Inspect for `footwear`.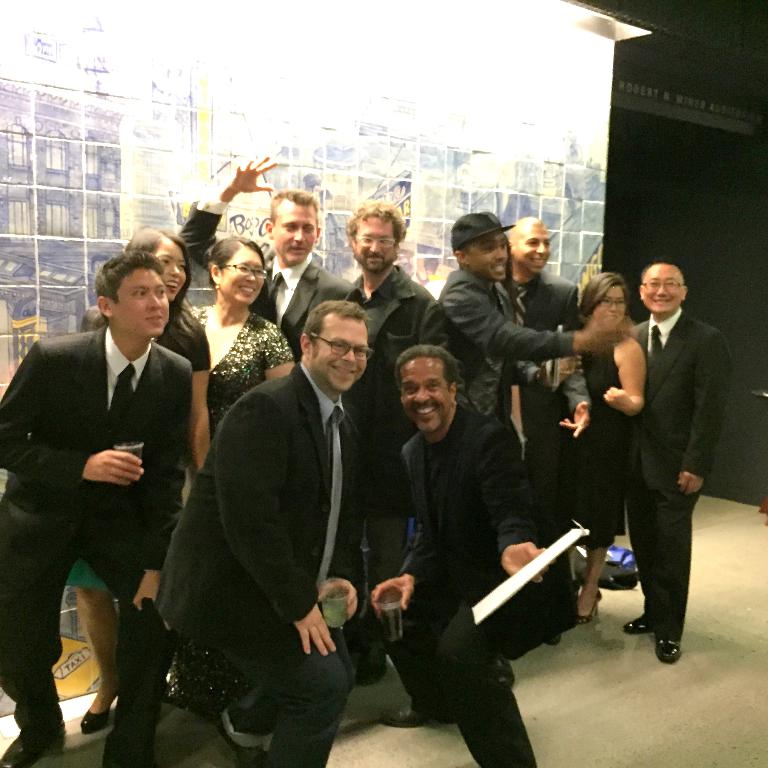
Inspection: detection(374, 704, 441, 728).
